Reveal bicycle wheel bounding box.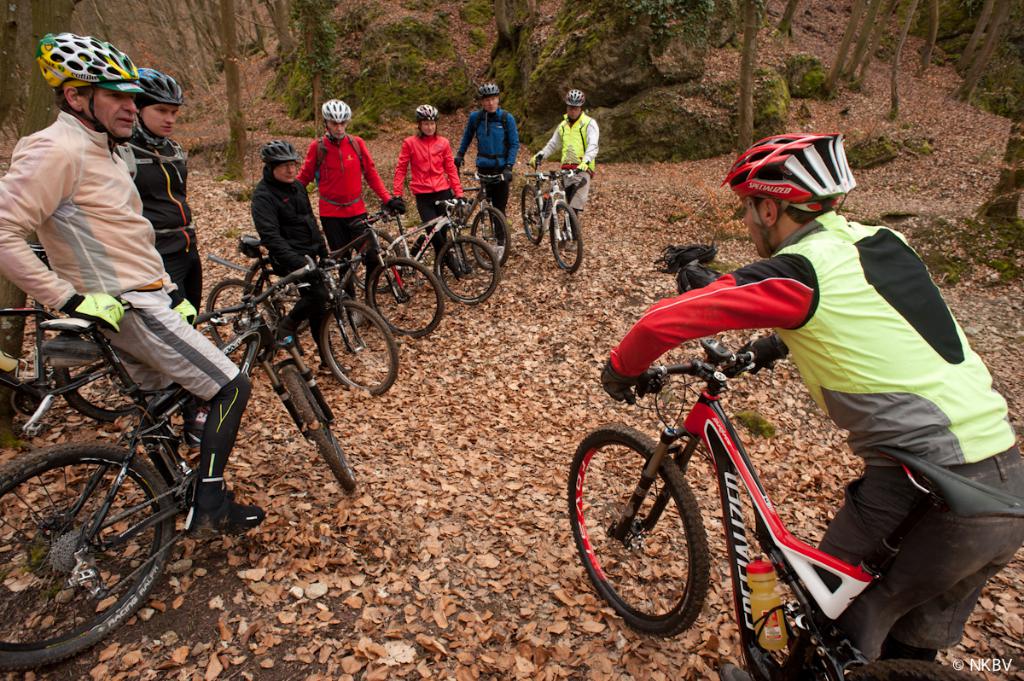
Revealed: region(431, 234, 501, 305).
